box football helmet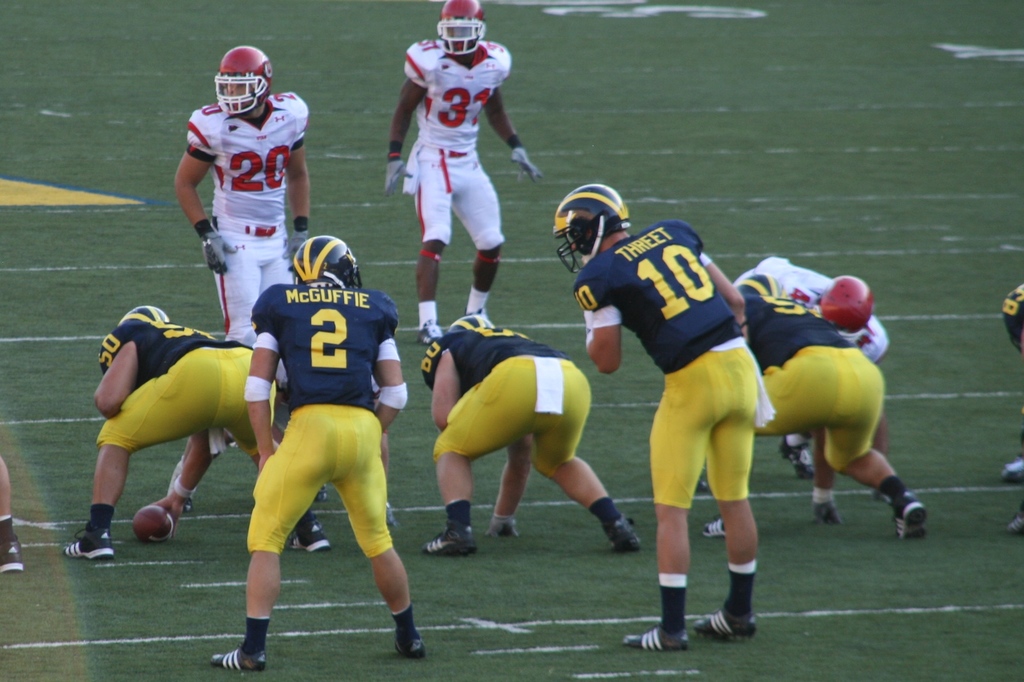
<bbox>448, 310, 496, 333</bbox>
